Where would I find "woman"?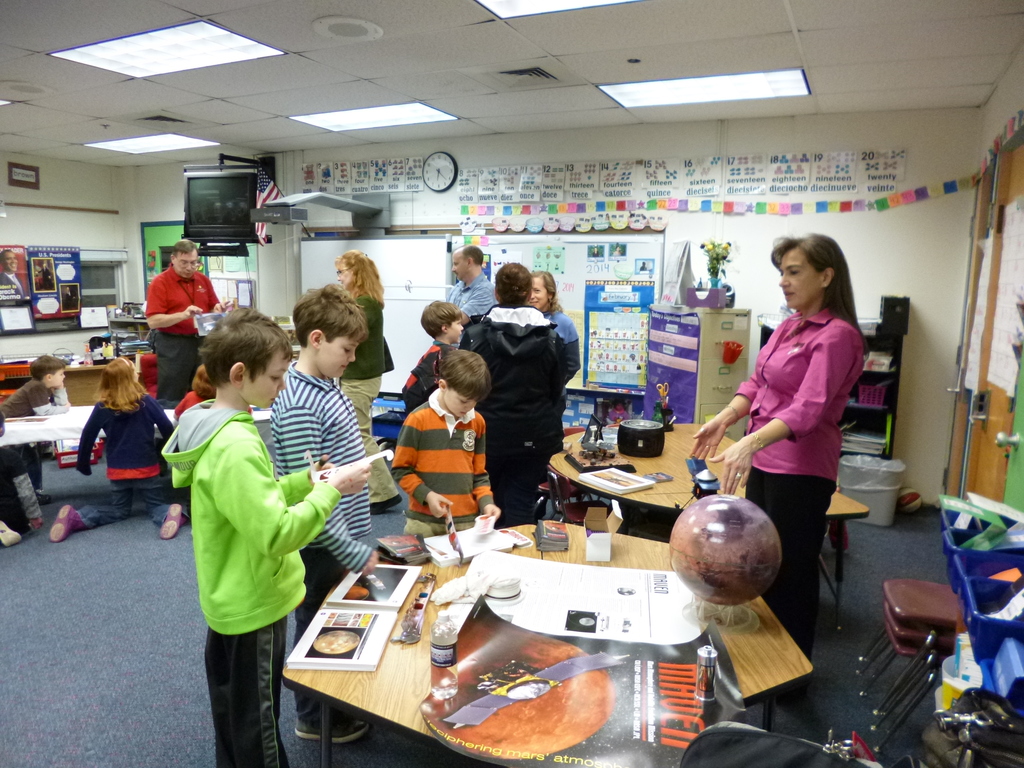
At 526:270:583:458.
